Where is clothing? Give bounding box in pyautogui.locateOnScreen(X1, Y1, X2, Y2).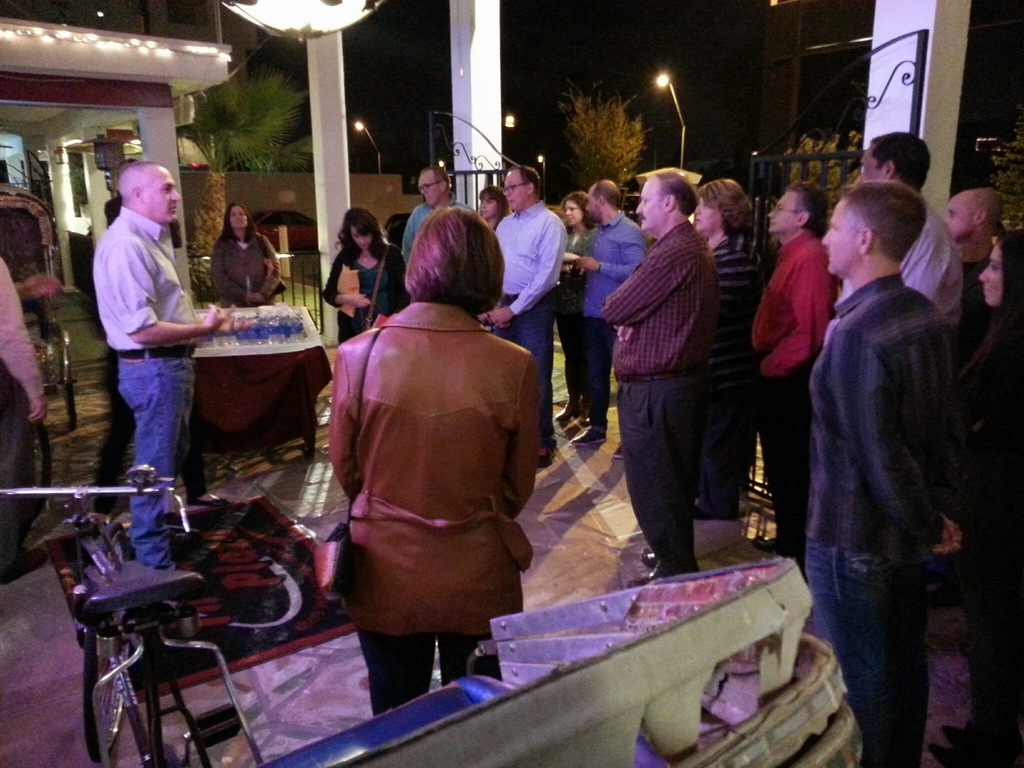
pyautogui.locateOnScreen(809, 282, 952, 767).
